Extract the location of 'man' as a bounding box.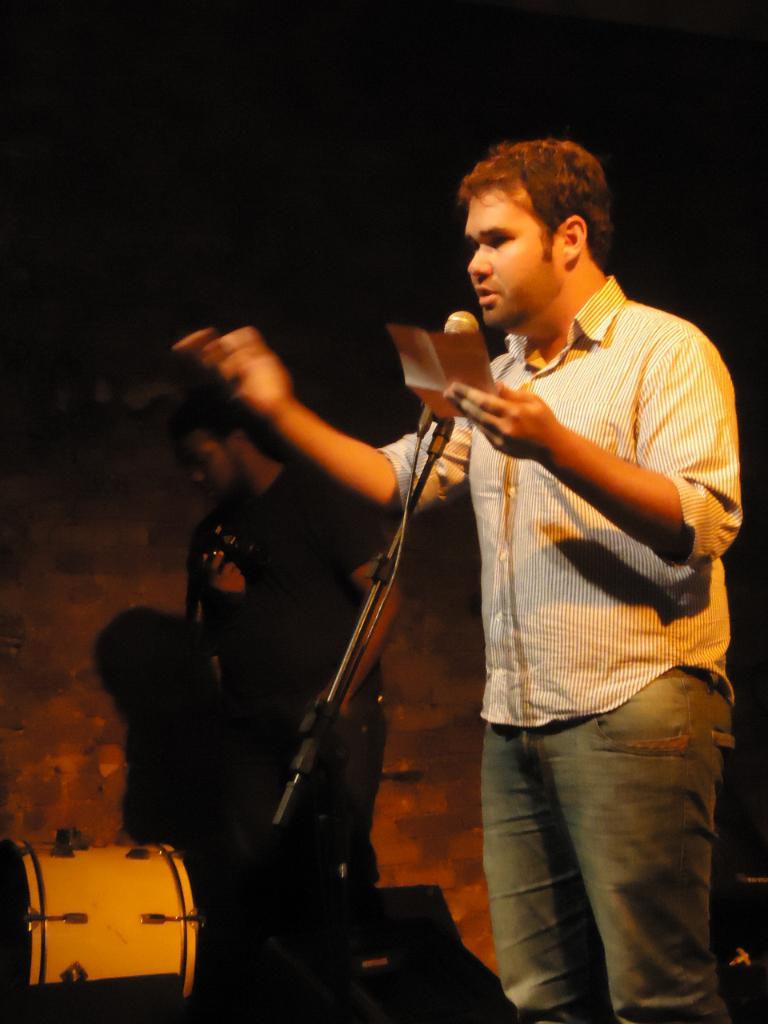
{"x1": 163, "y1": 132, "x2": 742, "y2": 1020}.
